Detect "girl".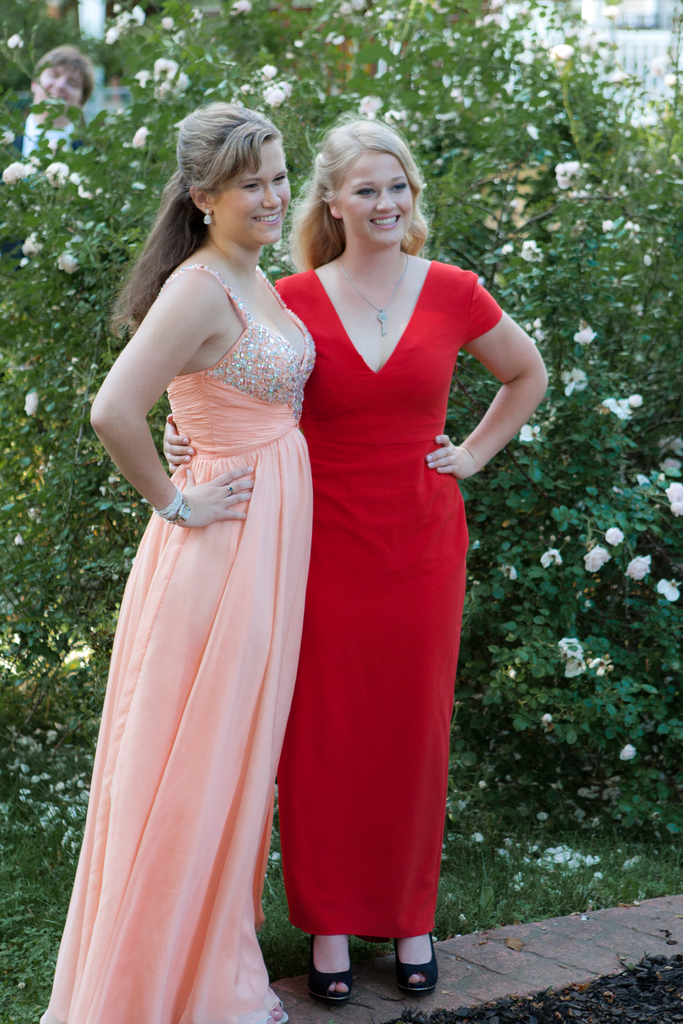
Detected at l=163, t=111, r=554, b=1007.
